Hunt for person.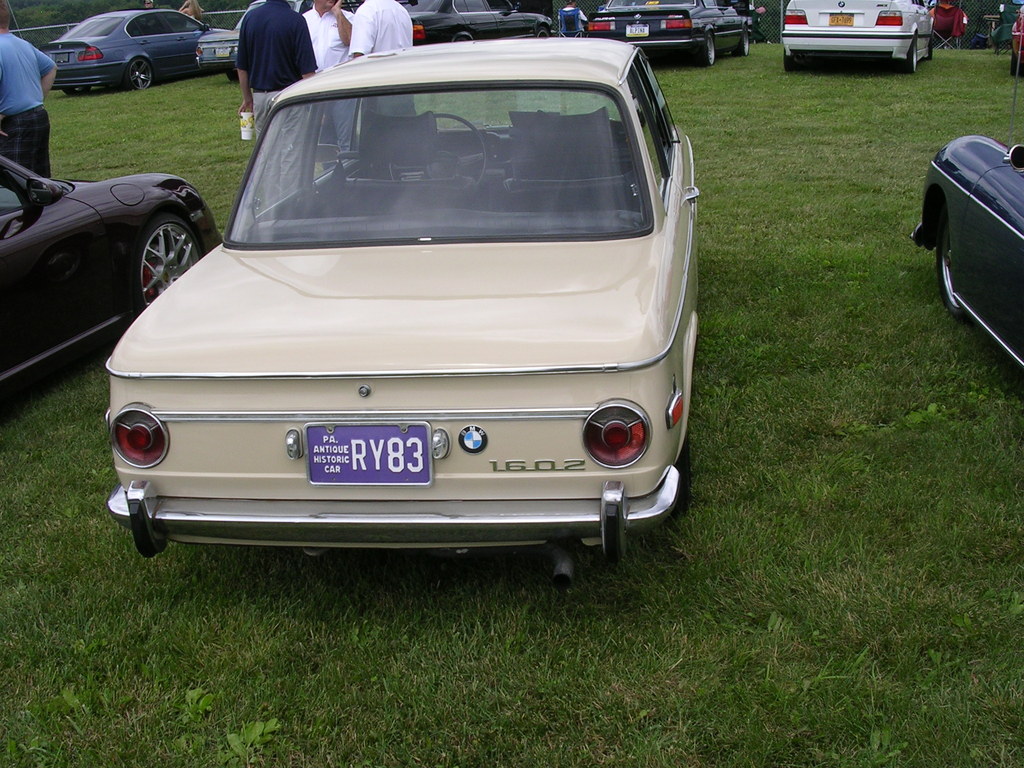
Hunted down at <box>300,0,360,155</box>.
